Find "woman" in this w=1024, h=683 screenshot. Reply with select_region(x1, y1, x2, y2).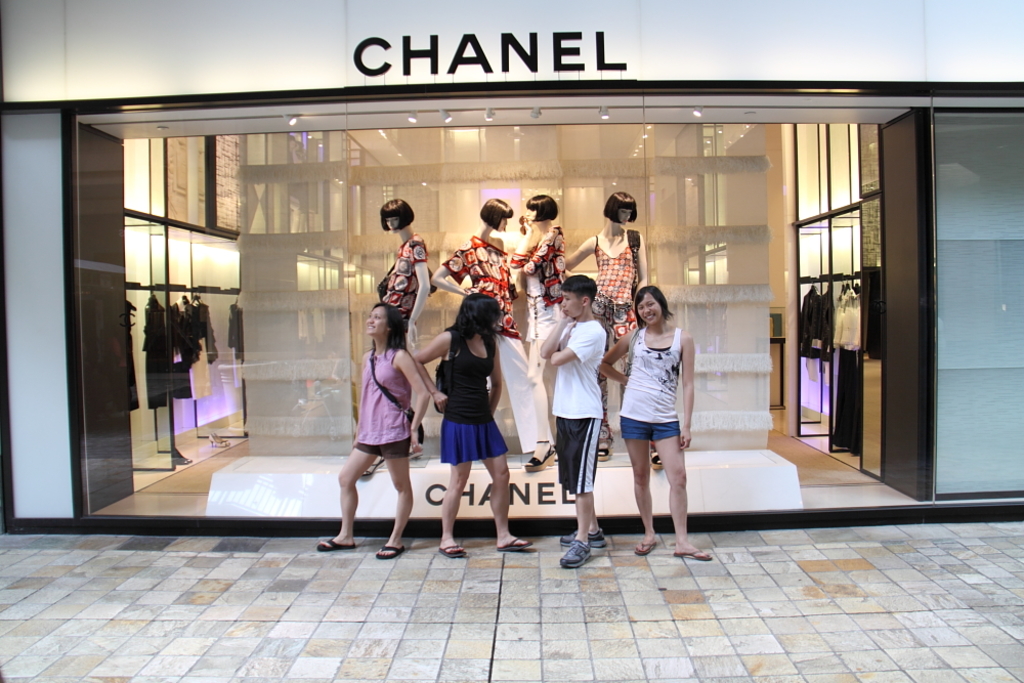
select_region(561, 191, 662, 469).
